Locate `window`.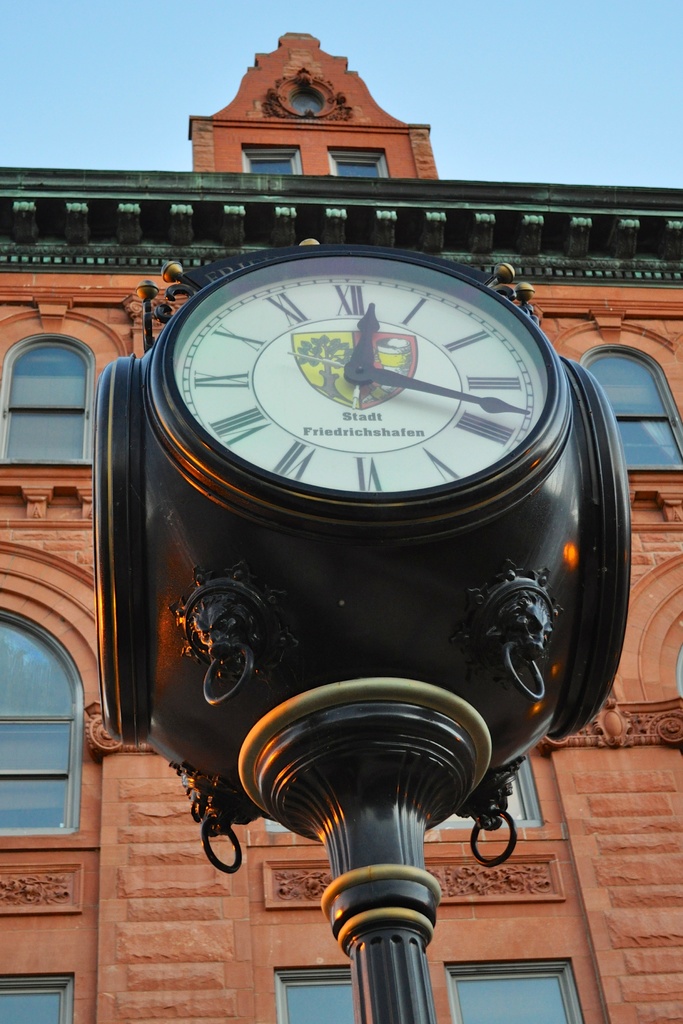
Bounding box: <bbox>0, 974, 78, 1023</bbox>.
